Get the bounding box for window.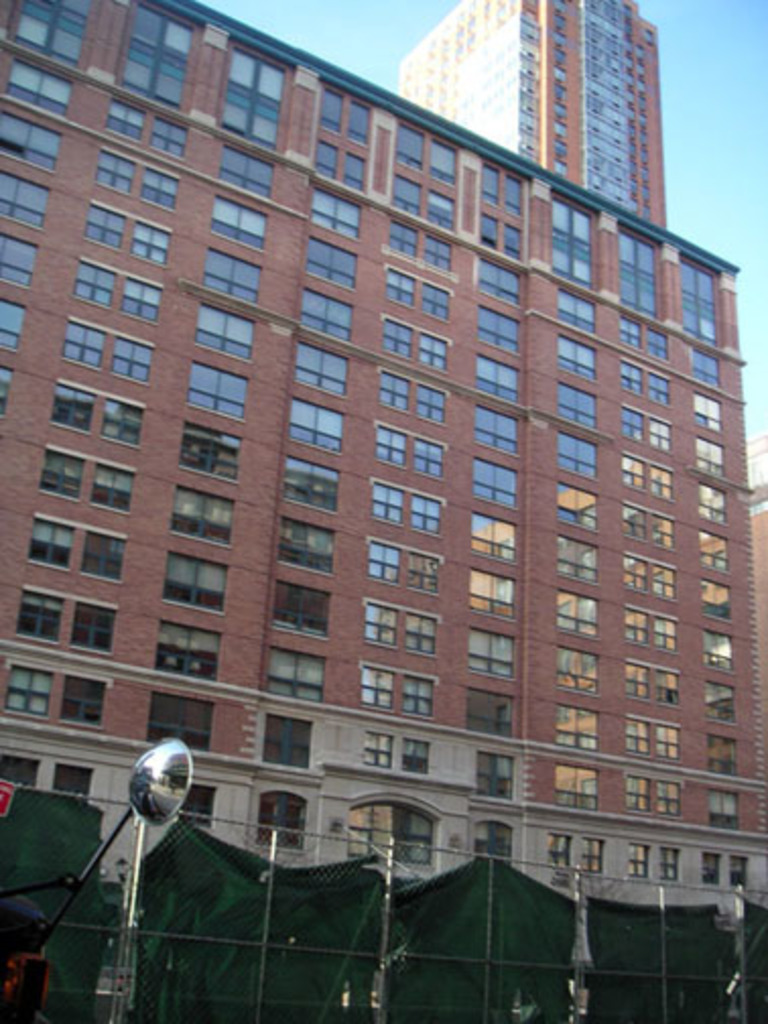
[x1=51, y1=384, x2=95, y2=437].
